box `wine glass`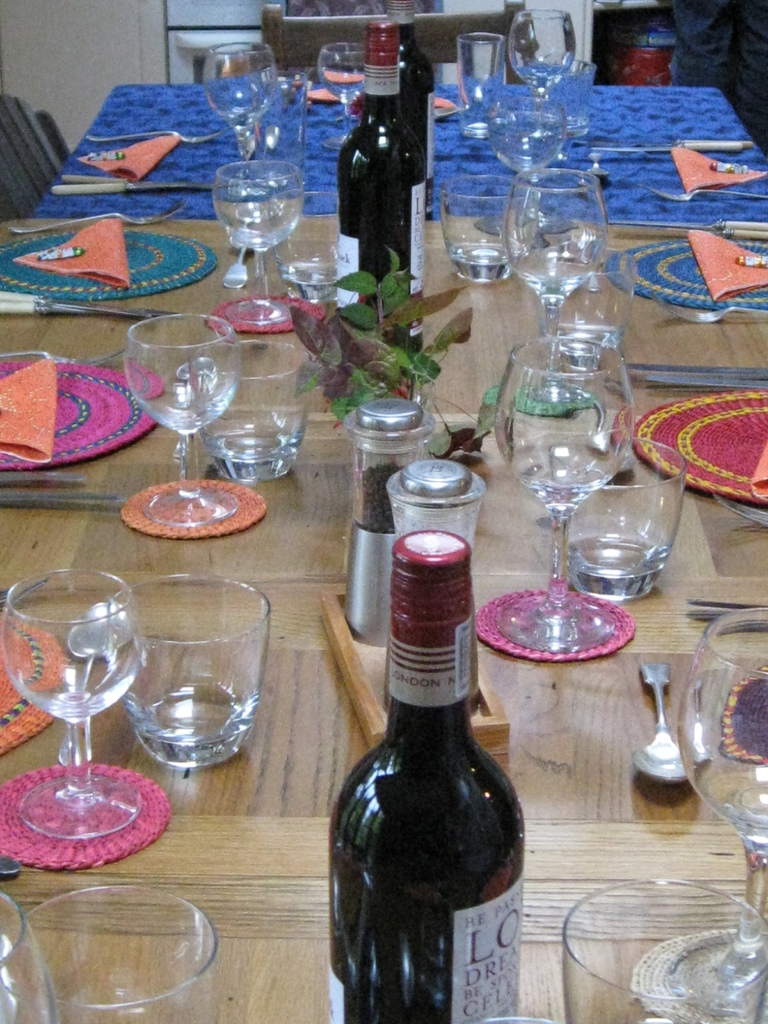
505/8/587/127
